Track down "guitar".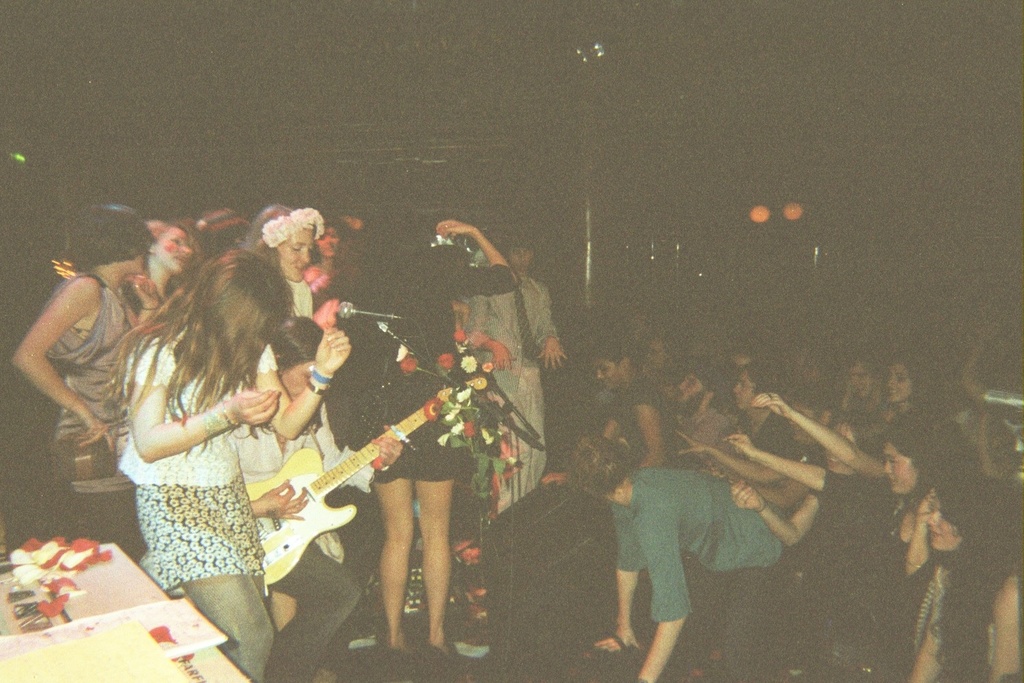
Tracked to <region>240, 376, 490, 586</region>.
